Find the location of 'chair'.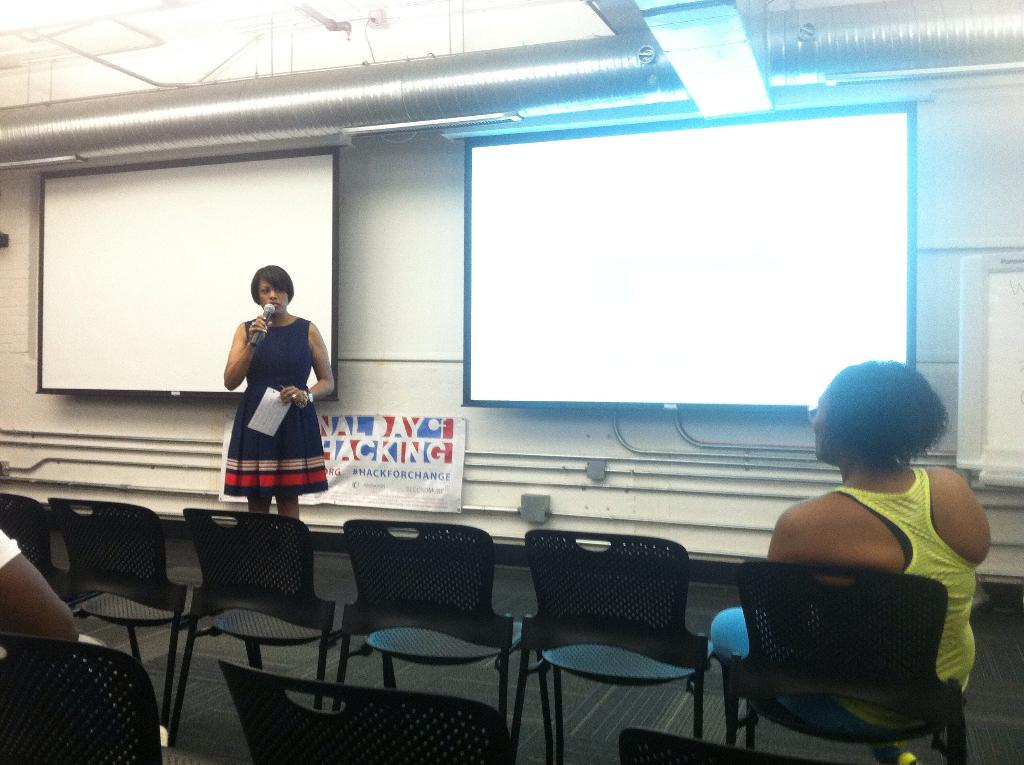
Location: [left=615, top=727, right=817, bottom=764].
